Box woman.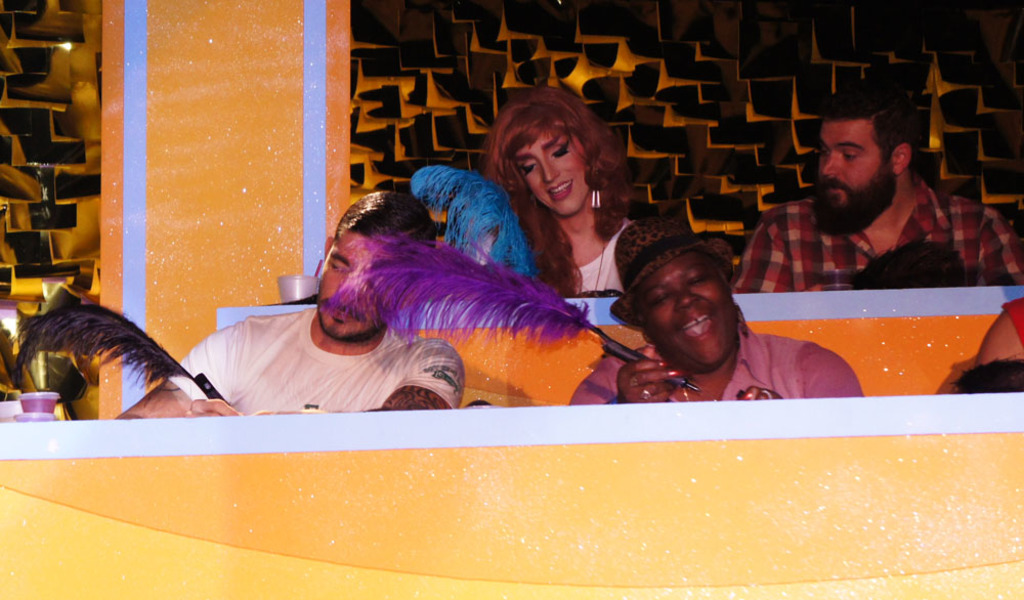
left=444, top=96, right=672, bottom=385.
